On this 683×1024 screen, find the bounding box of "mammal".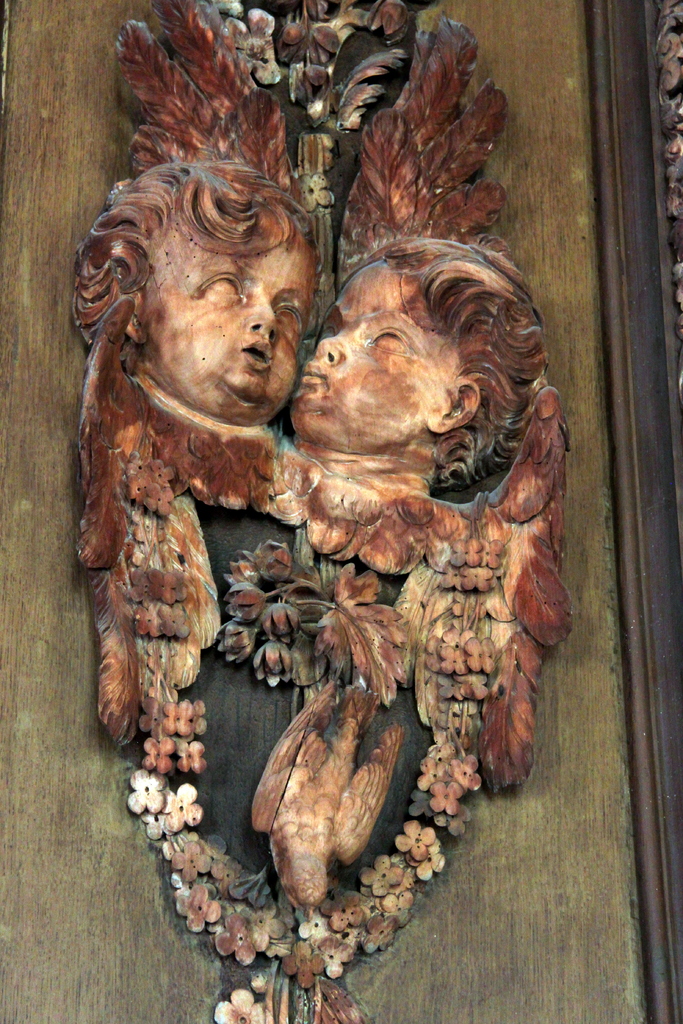
Bounding box: left=67, top=157, right=318, bottom=434.
